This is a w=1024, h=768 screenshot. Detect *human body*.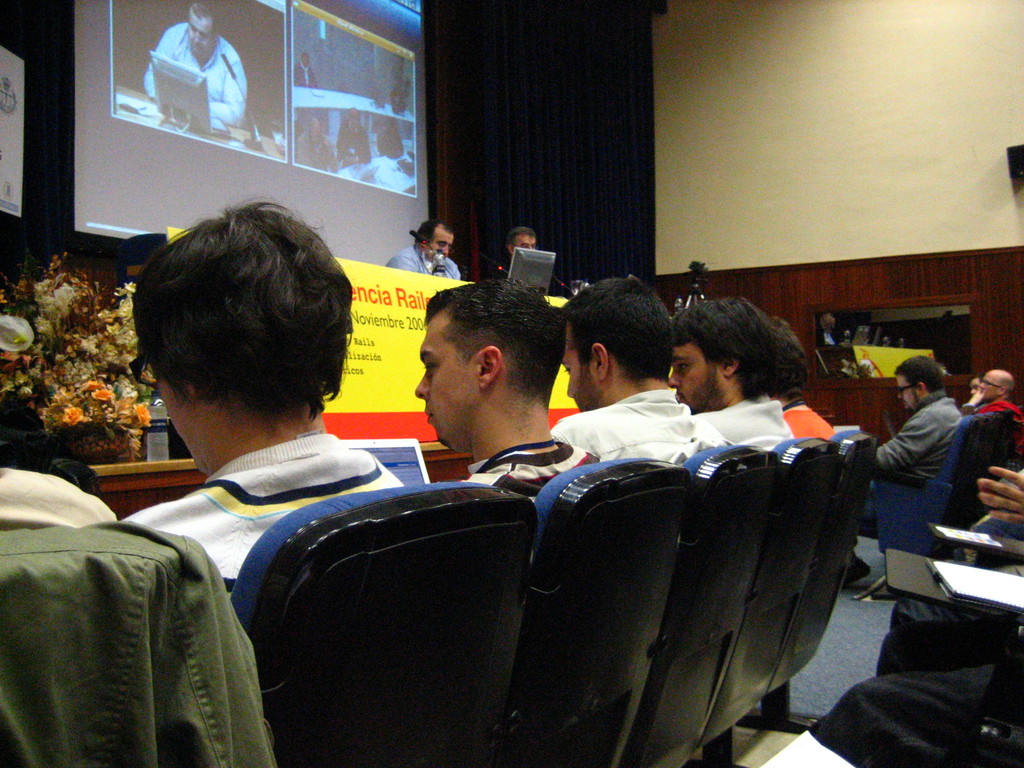
locate(770, 301, 835, 437).
